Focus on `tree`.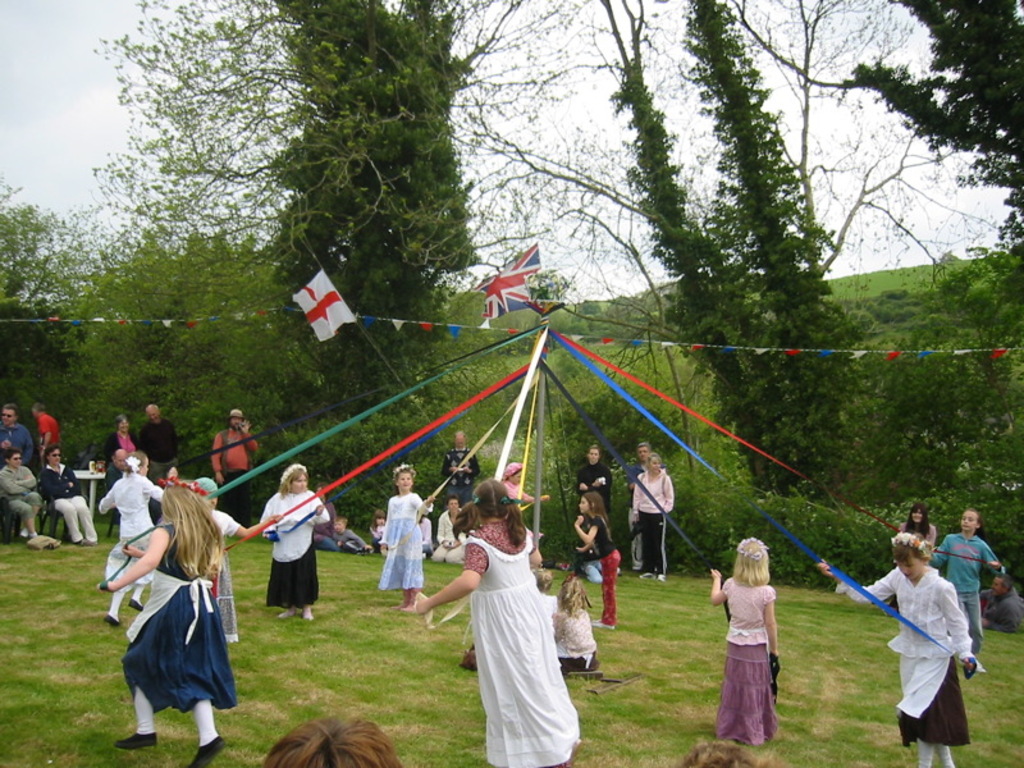
Focused at {"x1": 612, "y1": 0, "x2": 879, "y2": 488}.
